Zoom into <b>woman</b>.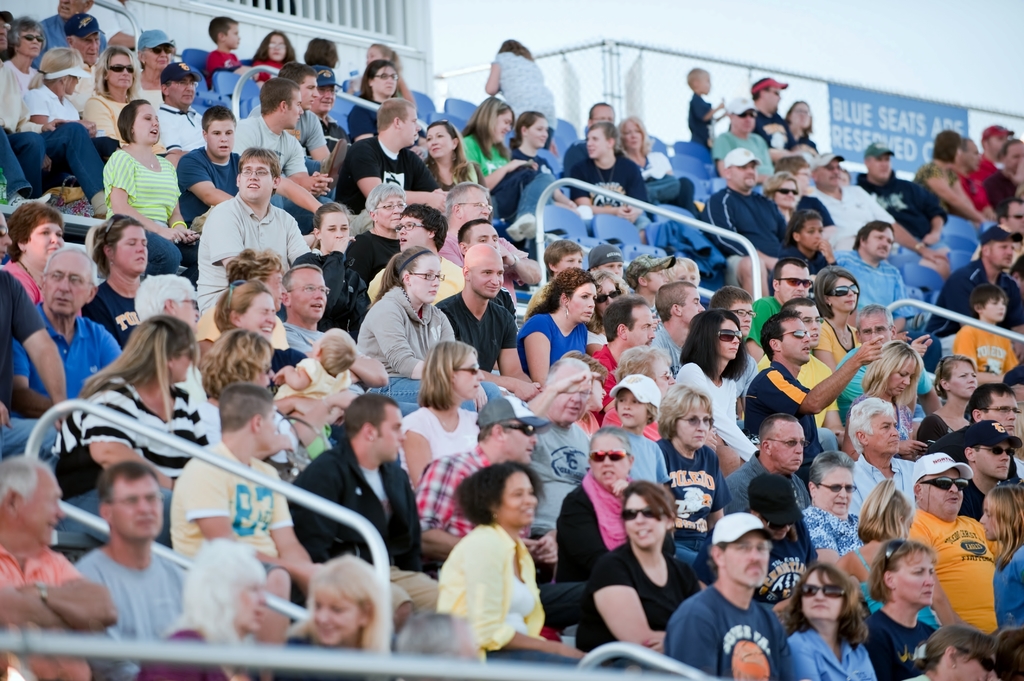
Zoom target: (6, 203, 66, 310).
